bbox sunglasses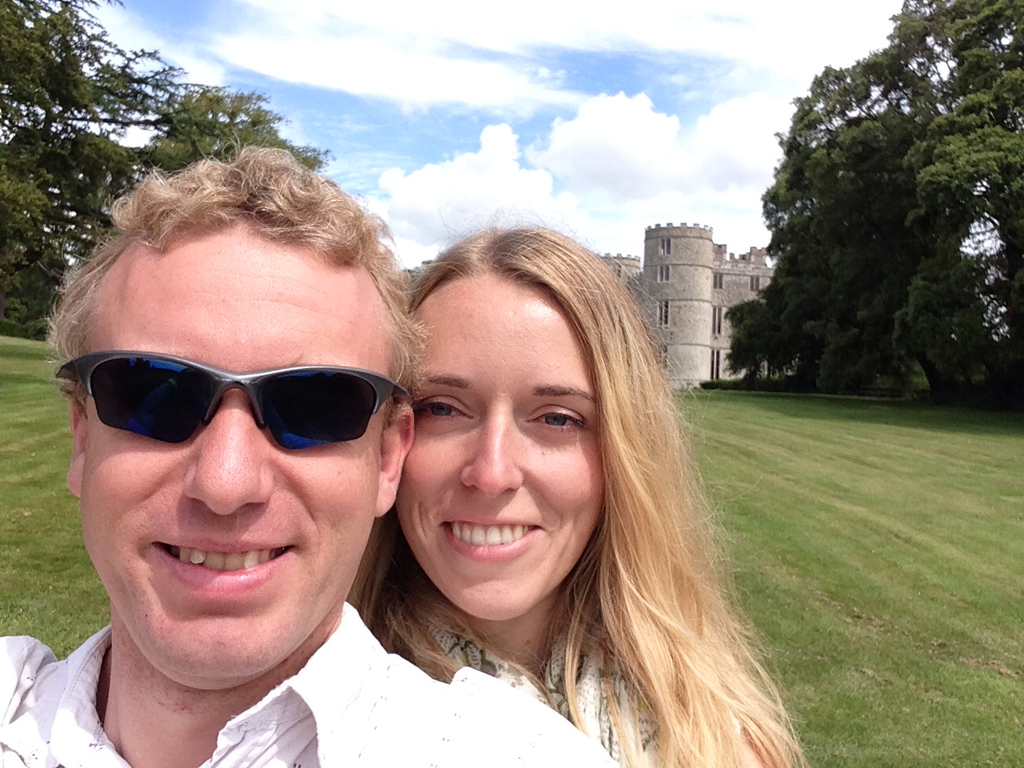
select_region(57, 346, 413, 453)
